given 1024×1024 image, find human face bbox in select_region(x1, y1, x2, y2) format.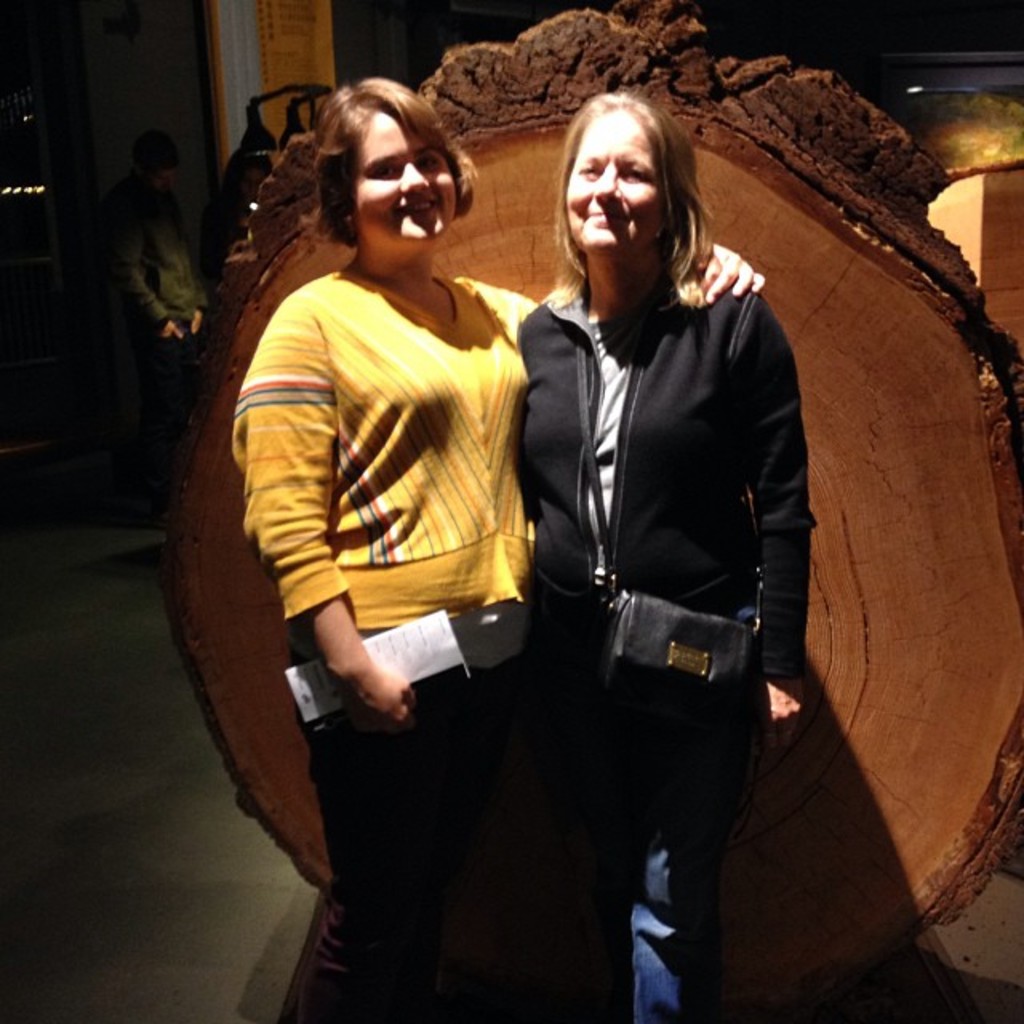
select_region(568, 109, 662, 259).
